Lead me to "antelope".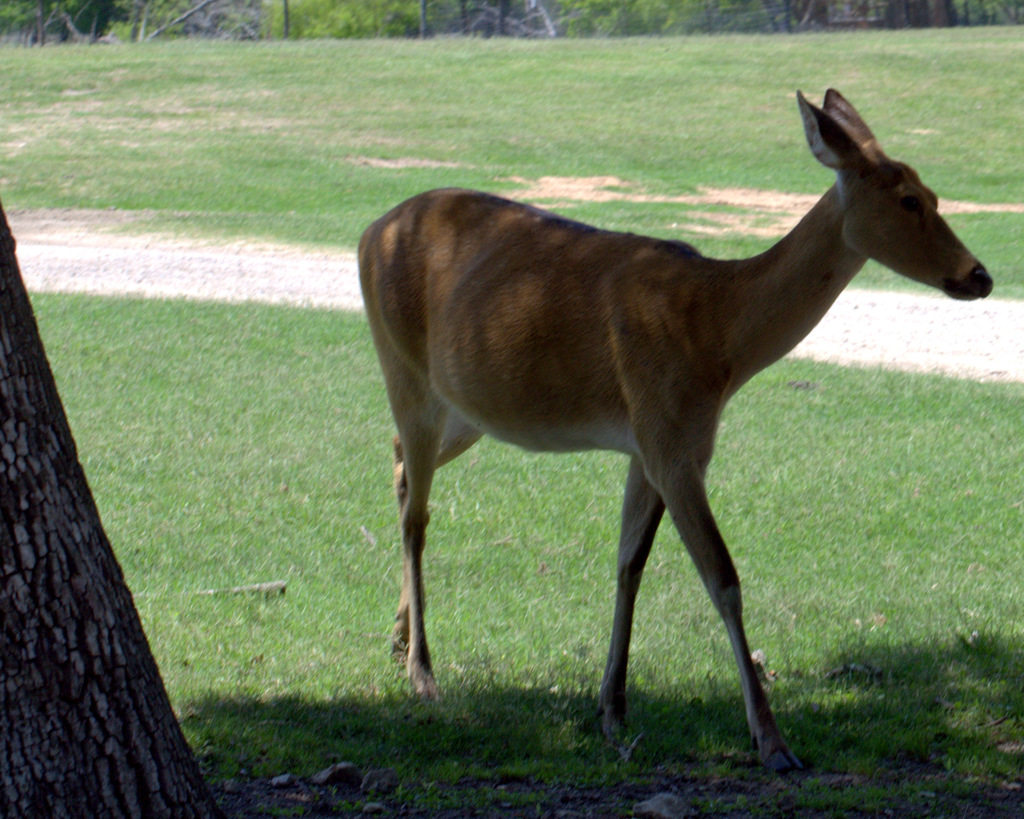
Lead to region(353, 87, 993, 778).
